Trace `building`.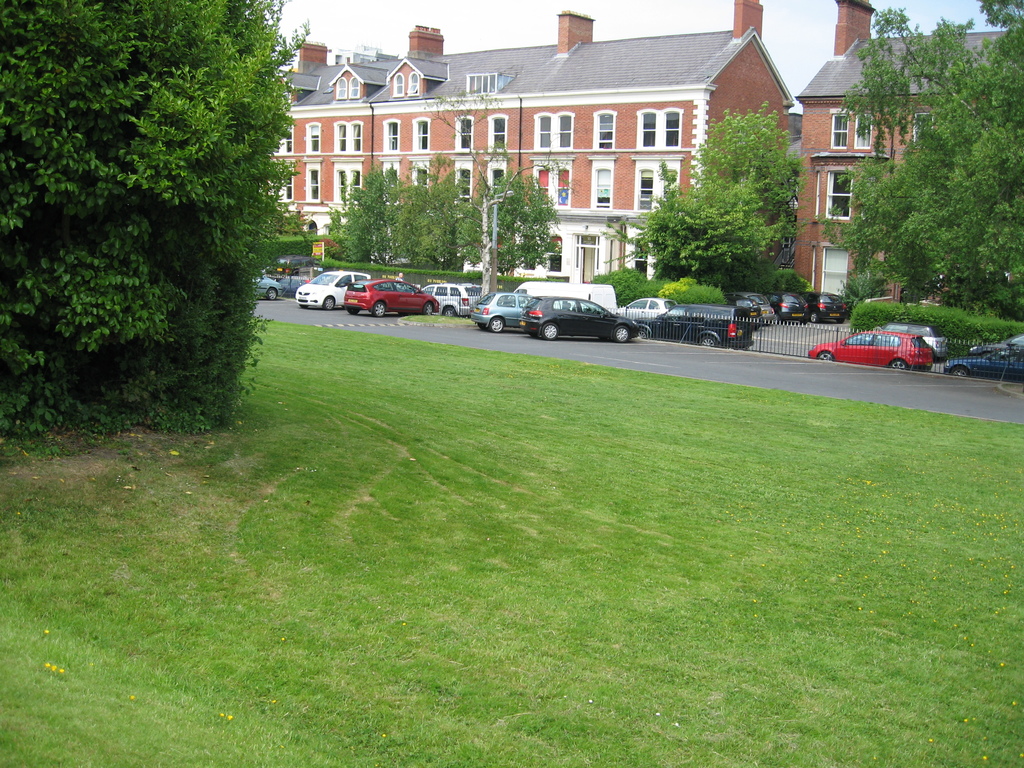
Traced to rect(791, 0, 1023, 300).
